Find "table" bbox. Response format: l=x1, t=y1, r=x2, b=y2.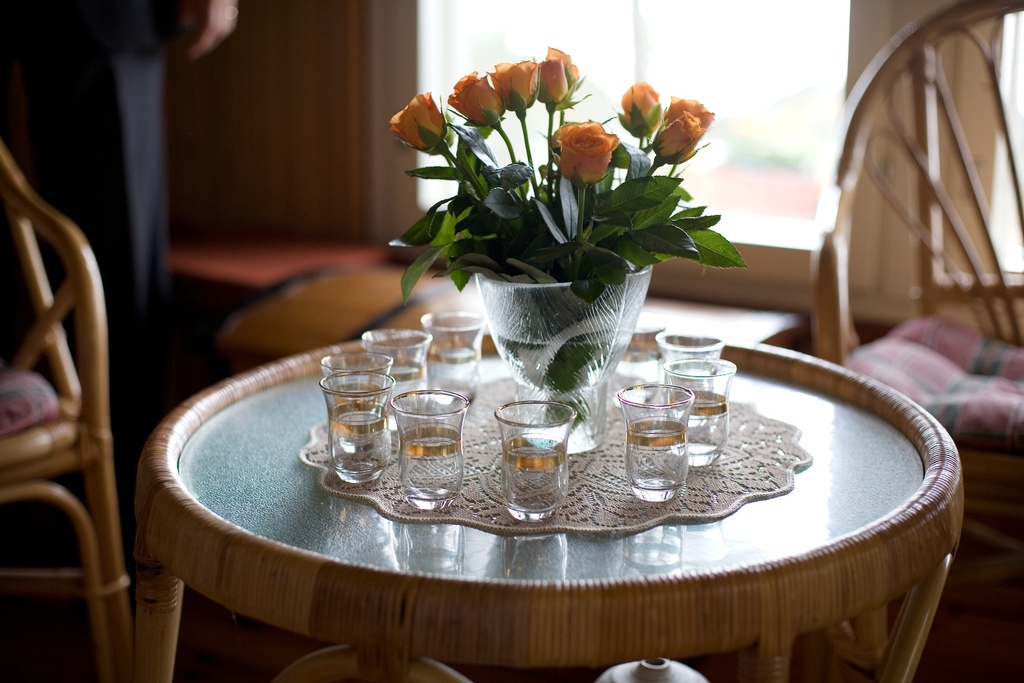
l=134, t=333, r=966, b=682.
